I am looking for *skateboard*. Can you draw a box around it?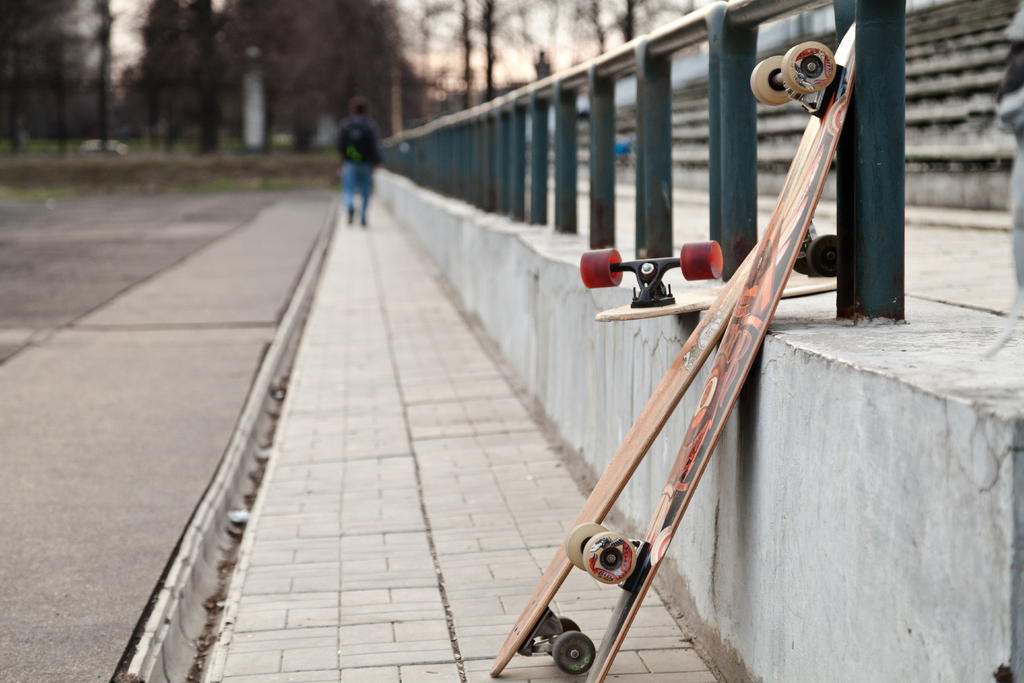
Sure, the bounding box is [left=469, top=0, right=927, bottom=679].
